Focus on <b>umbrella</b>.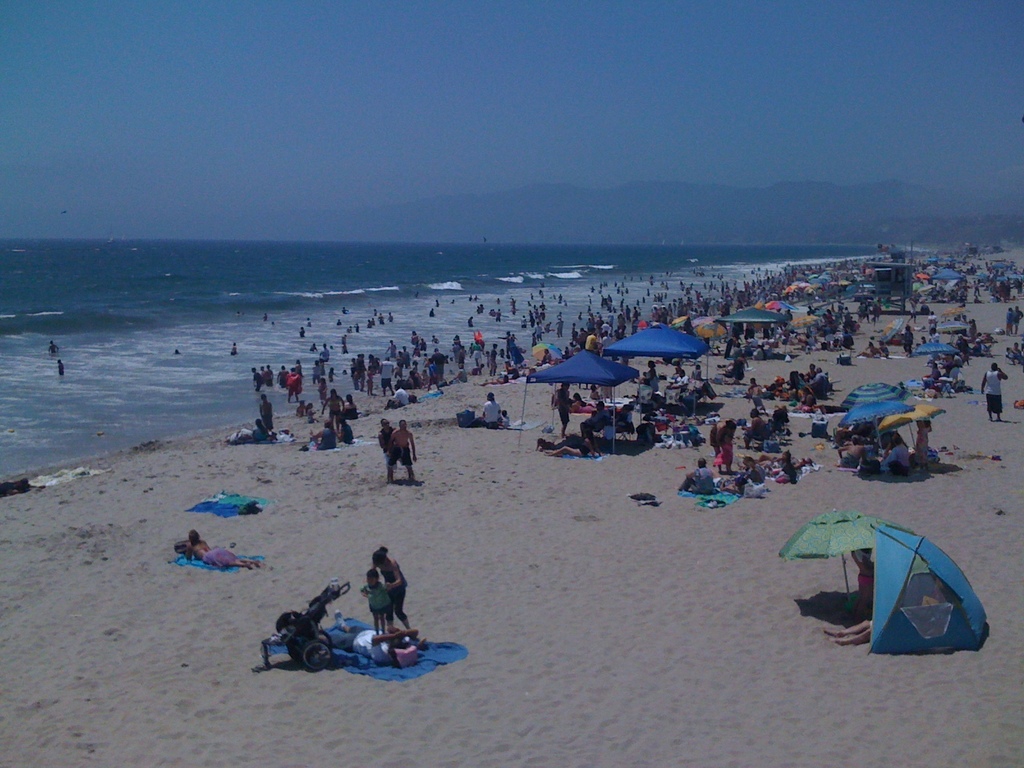
Focused at bbox=(883, 401, 951, 435).
